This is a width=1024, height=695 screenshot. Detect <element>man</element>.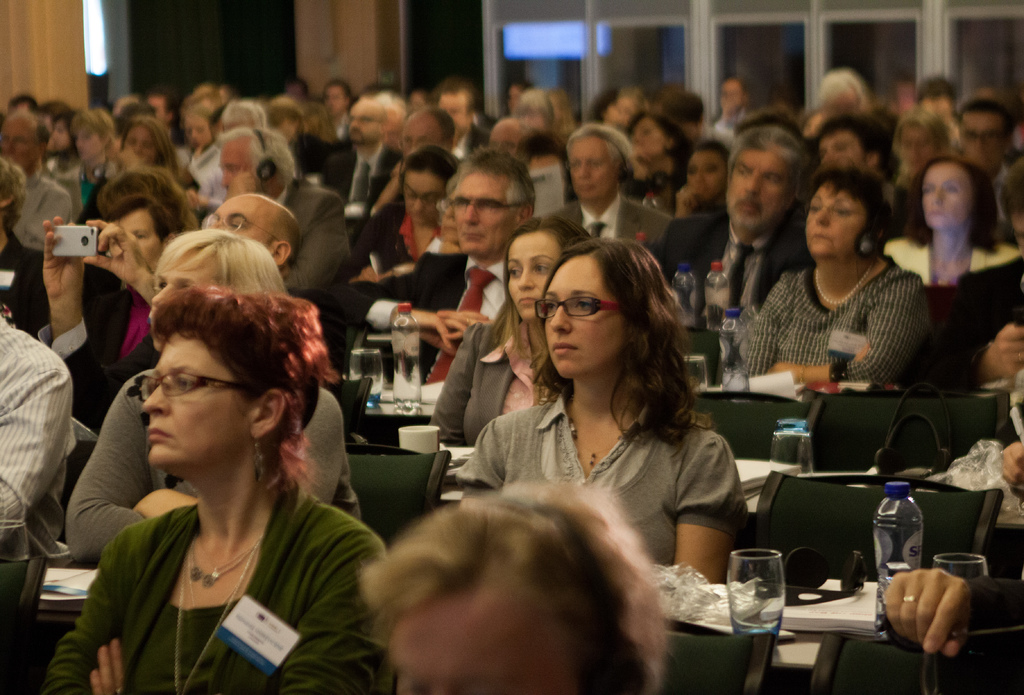
crop(647, 124, 817, 329).
